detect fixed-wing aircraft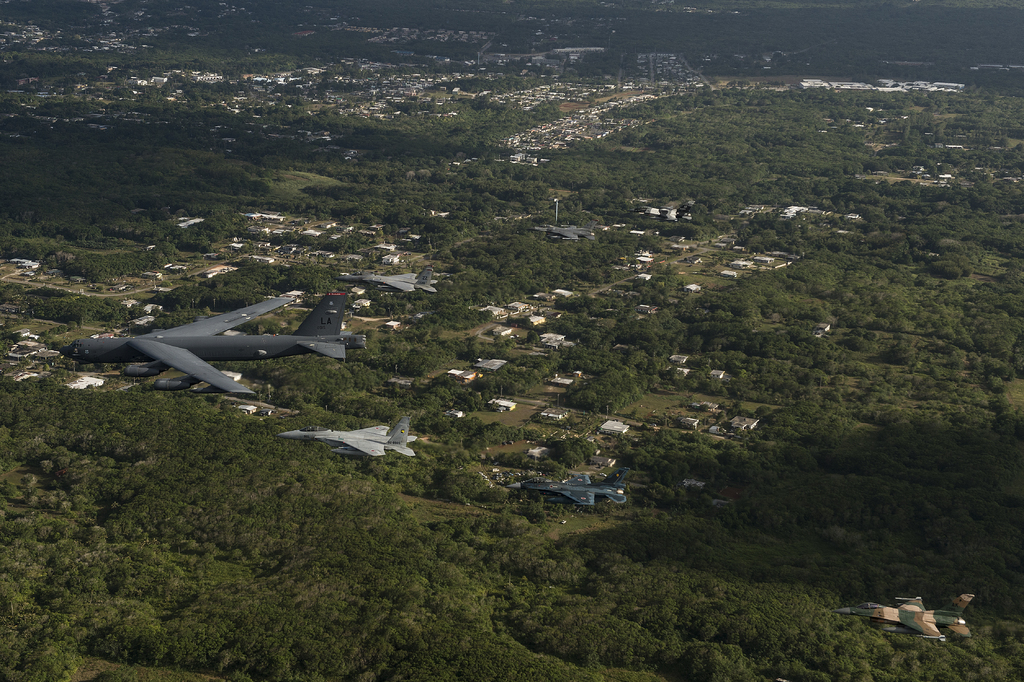
(338, 265, 451, 296)
